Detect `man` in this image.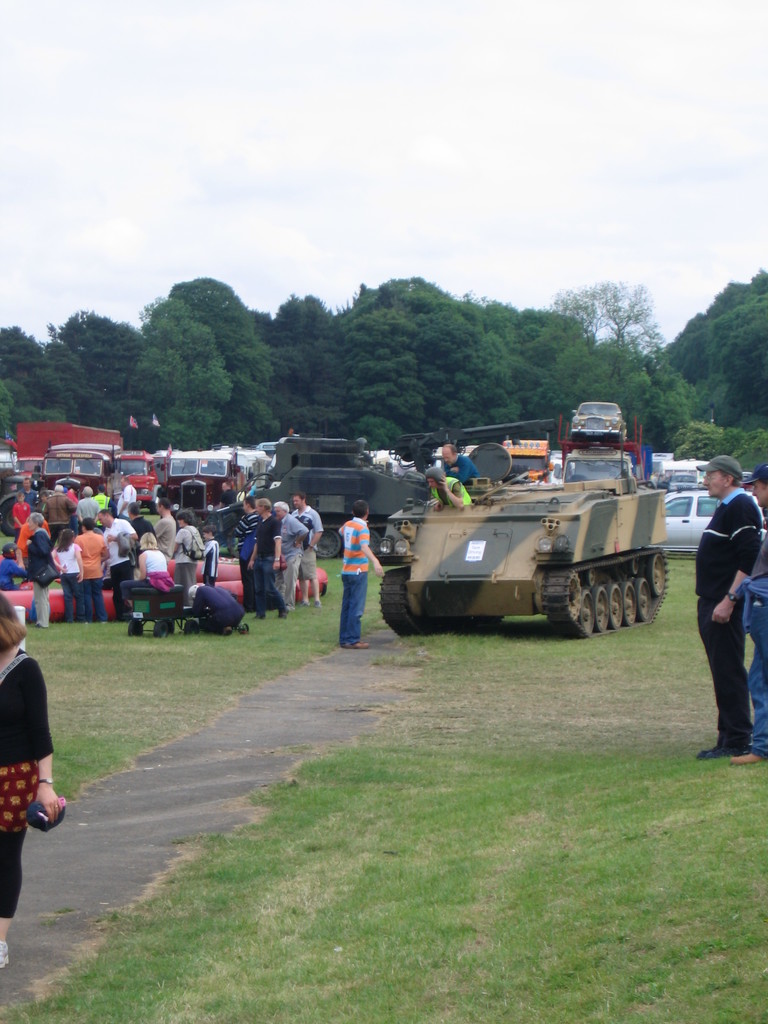
Detection: l=96, t=486, r=110, b=514.
